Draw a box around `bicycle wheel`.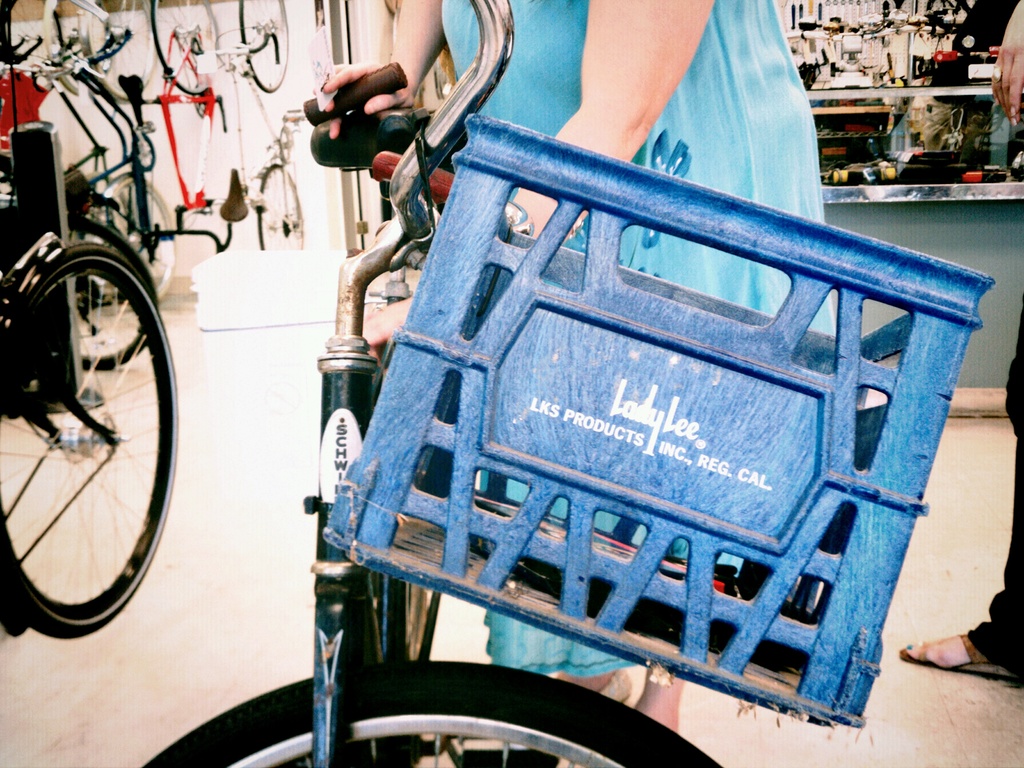
(261,166,308,255).
